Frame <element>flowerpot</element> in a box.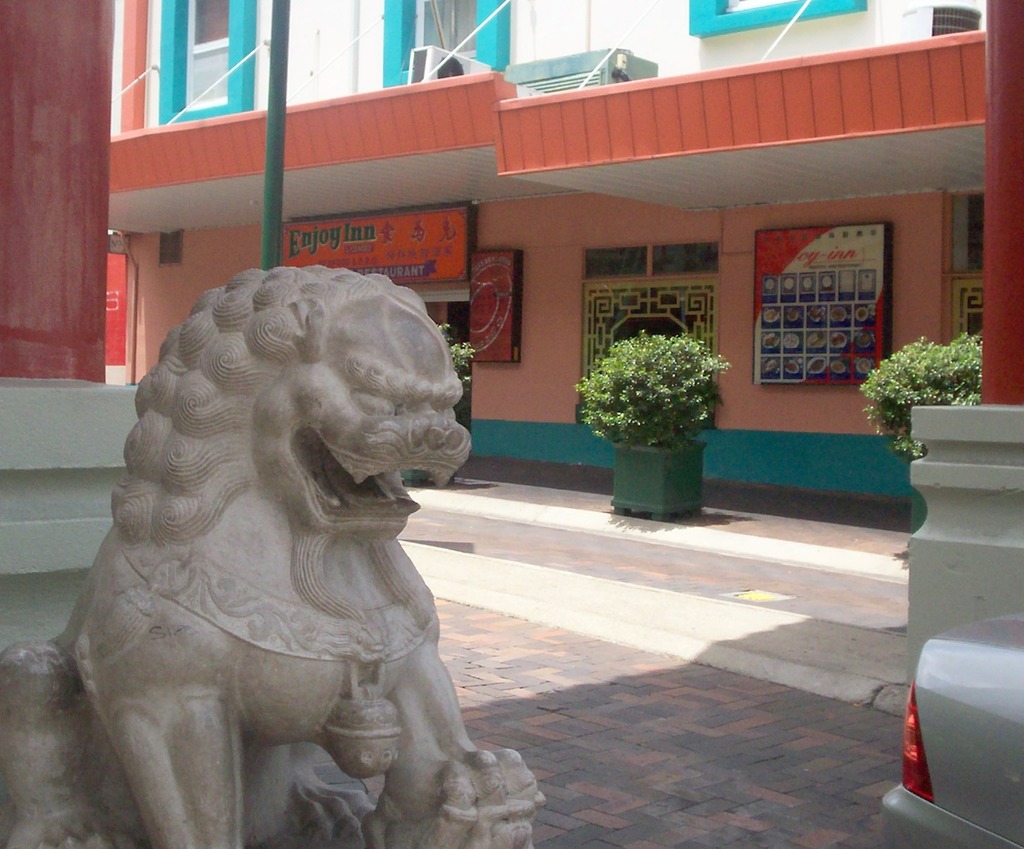
pyautogui.locateOnScreen(610, 437, 706, 521).
